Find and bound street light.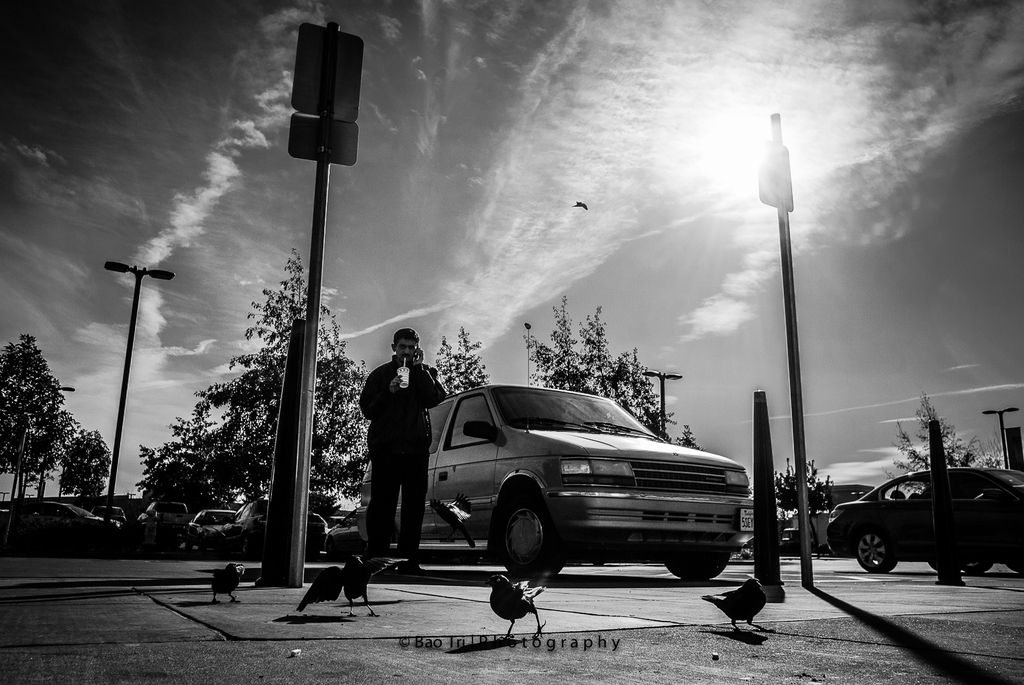
Bound: crop(981, 404, 1020, 467).
